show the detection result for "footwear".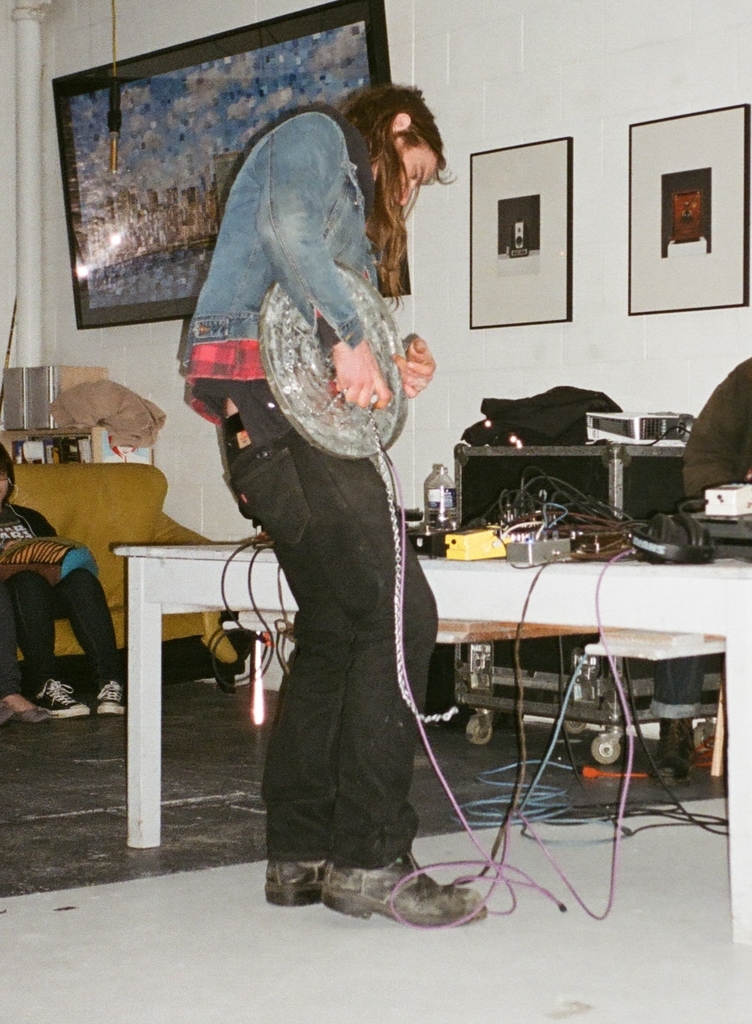
{"x1": 33, "y1": 670, "x2": 92, "y2": 714}.
